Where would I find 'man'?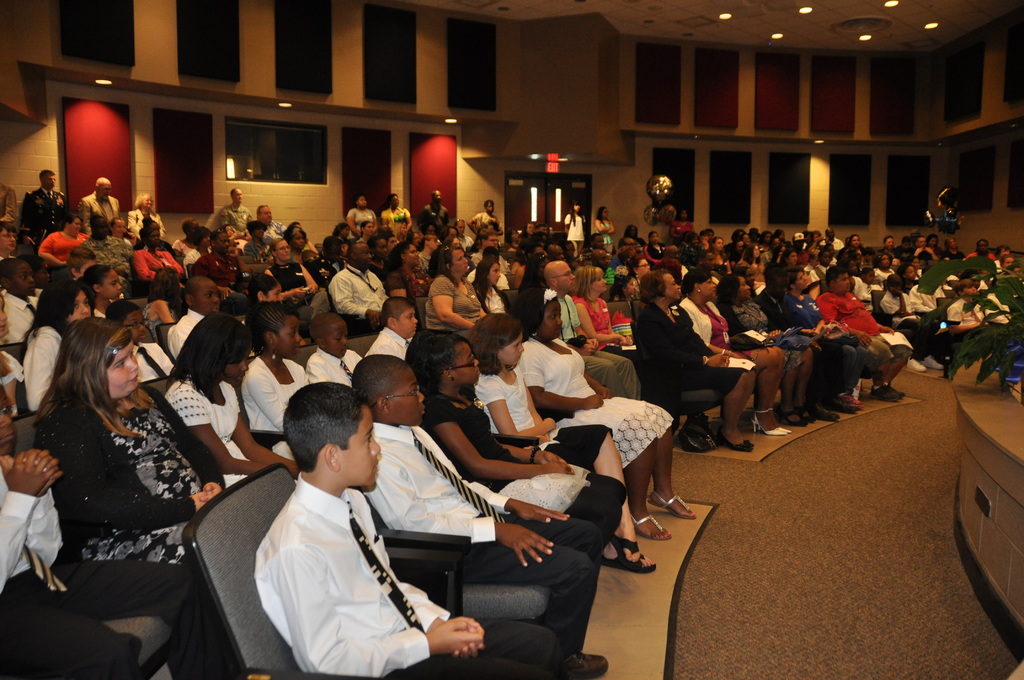
At <region>326, 240, 395, 328</region>.
